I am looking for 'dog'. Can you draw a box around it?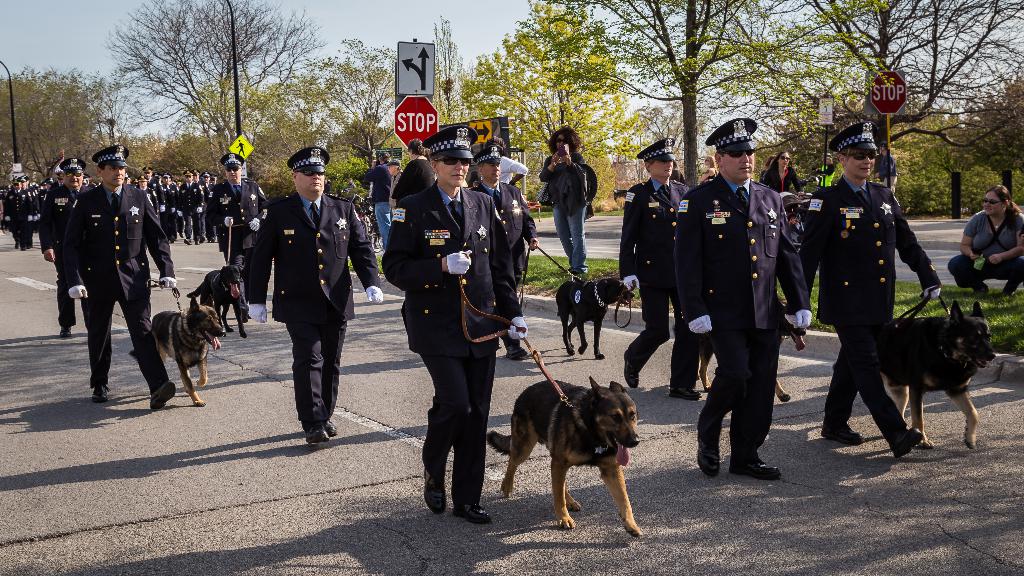
Sure, the bounding box is <box>483,376,641,538</box>.
